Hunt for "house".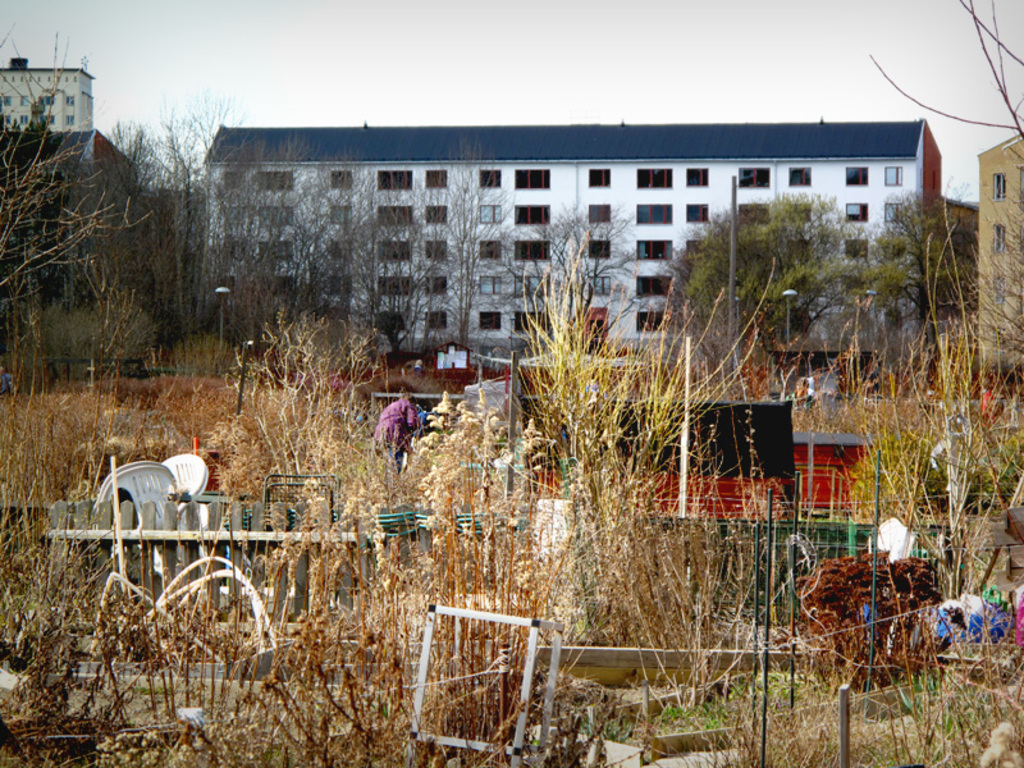
Hunted down at [0,124,180,342].
